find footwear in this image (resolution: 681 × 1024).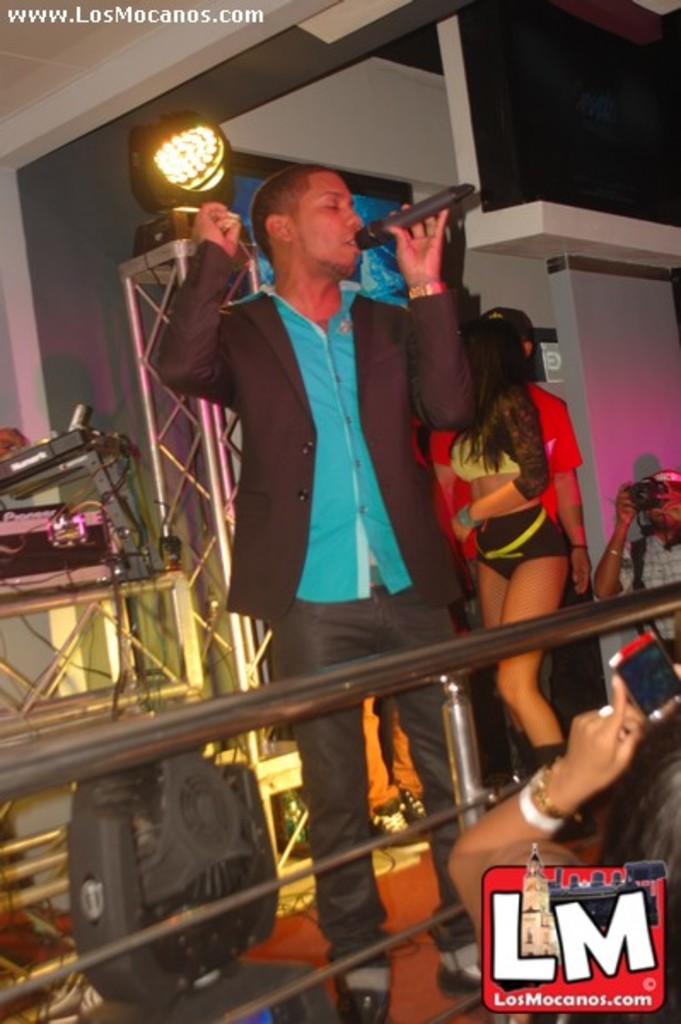
x1=336 y1=961 x2=391 y2=1022.
